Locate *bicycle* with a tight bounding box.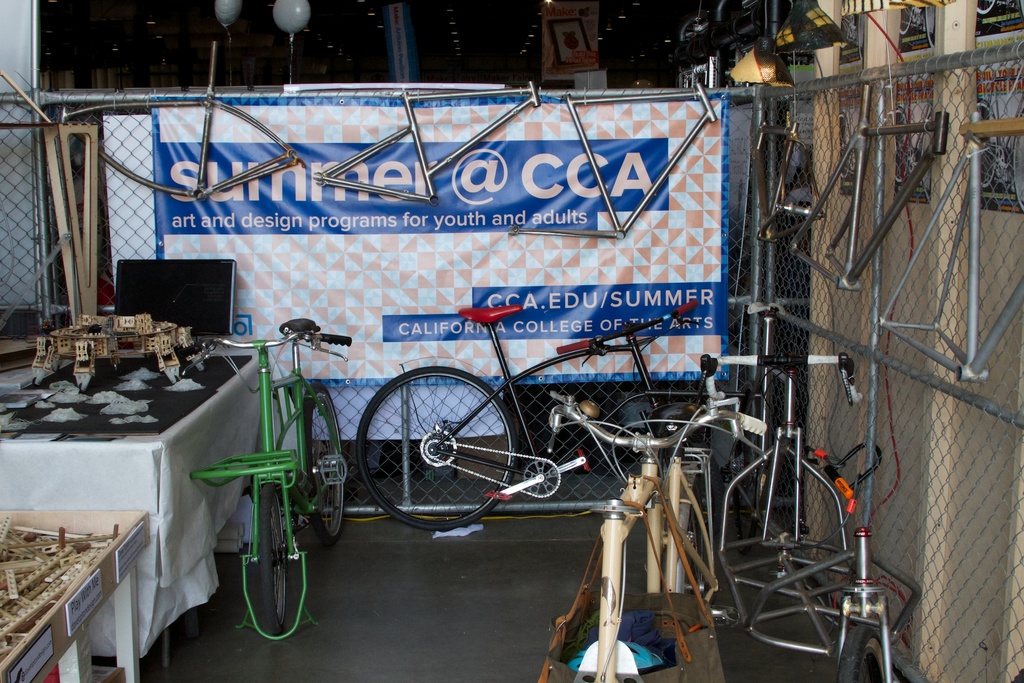
[545,390,742,682].
